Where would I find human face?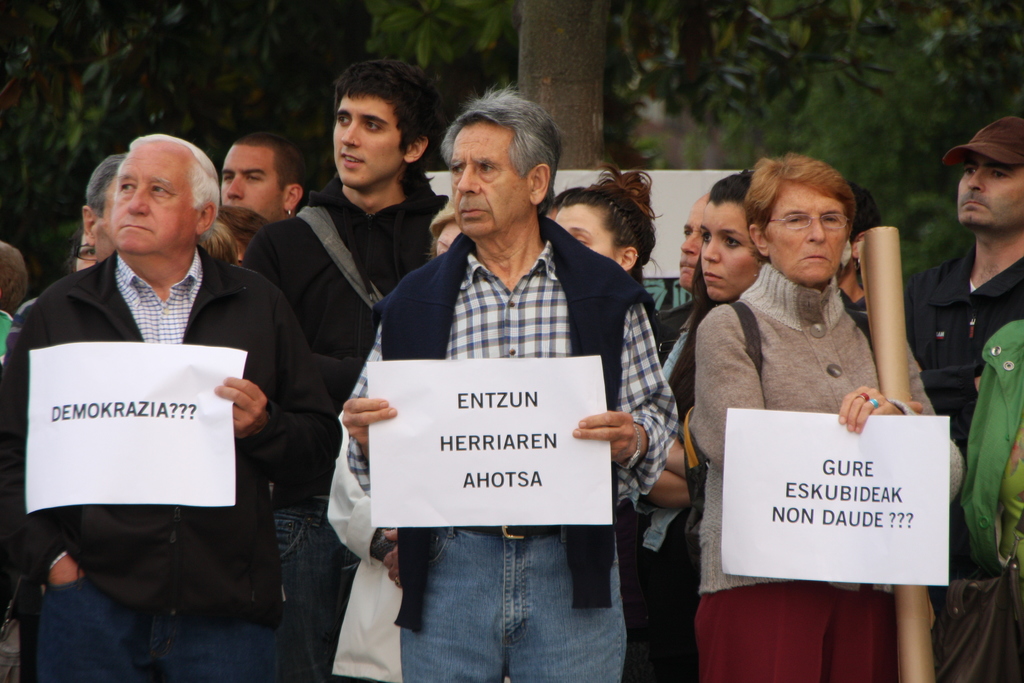
At left=113, top=147, right=196, bottom=251.
